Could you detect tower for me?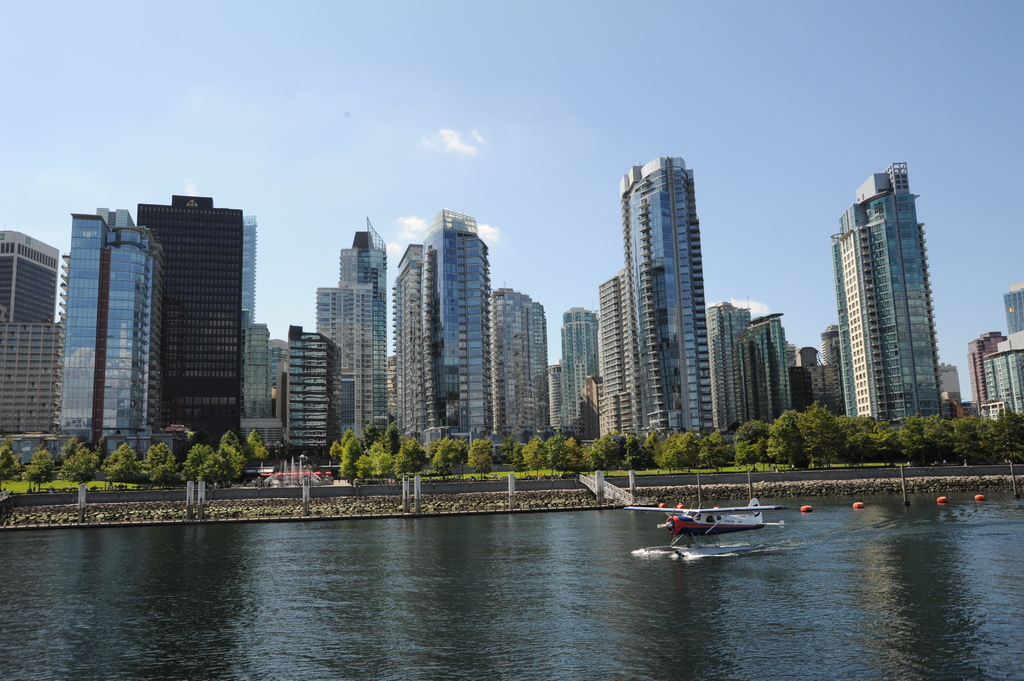
Detection result: BBox(560, 314, 595, 447).
